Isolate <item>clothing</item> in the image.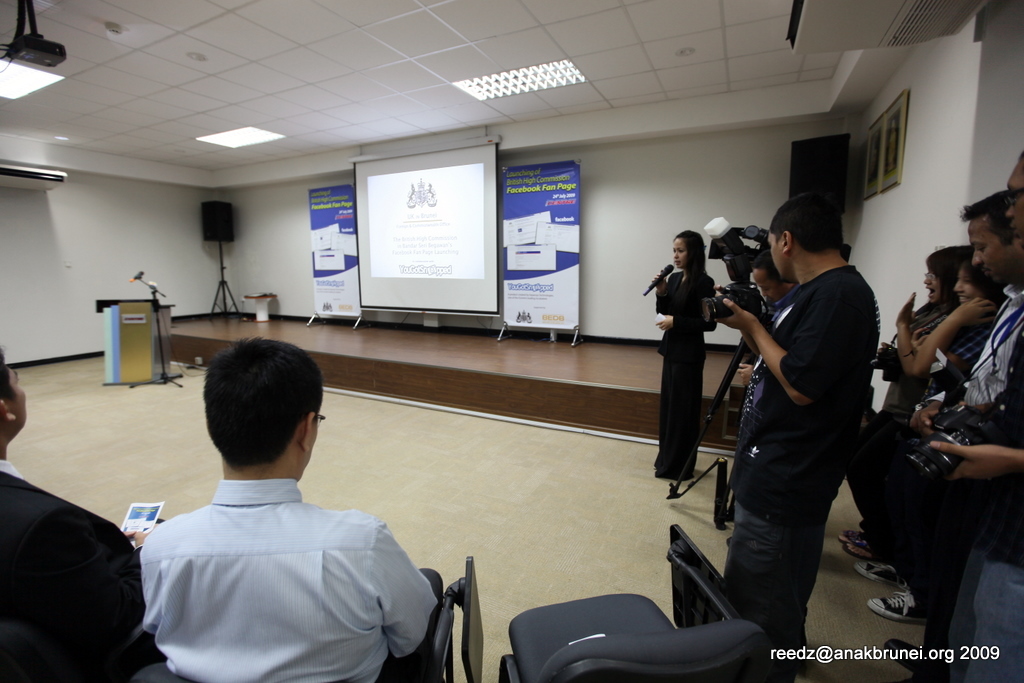
Isolated region: locate(0, 457, 155, 682).
